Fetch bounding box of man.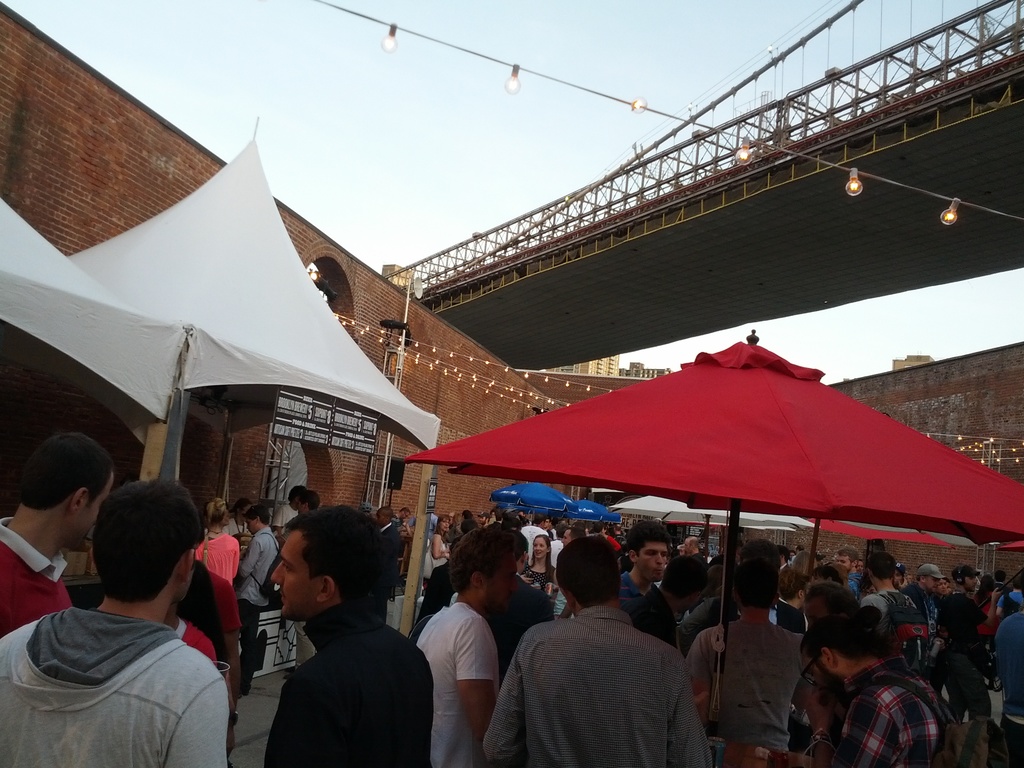
Bbox: <bbox>521, 515, 547, 558</bbox>.
